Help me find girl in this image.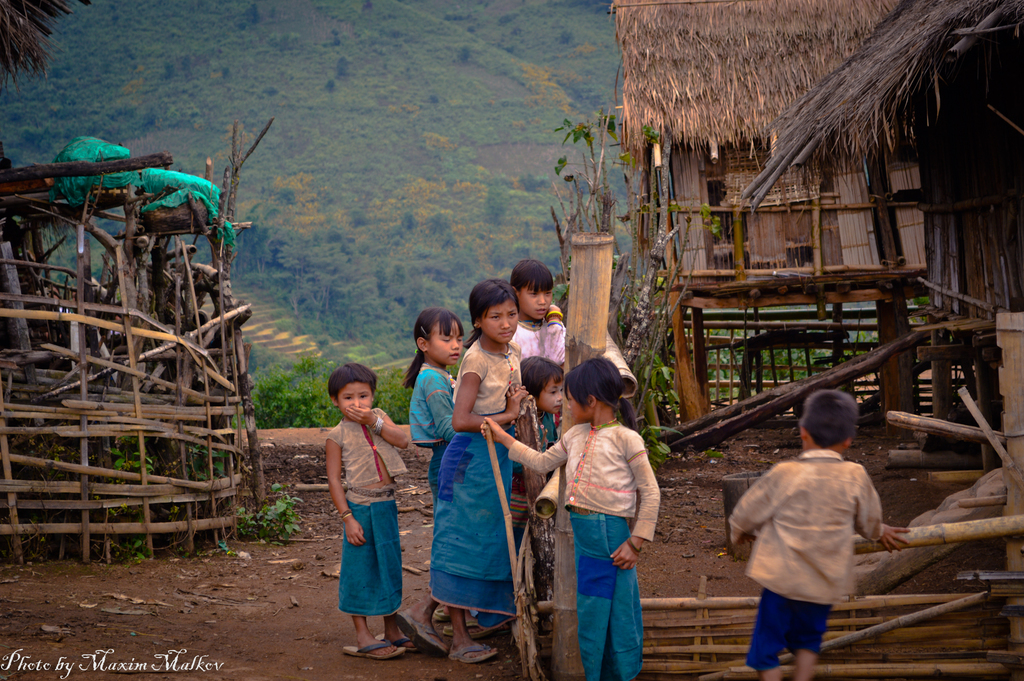
Found it: pyautogui.locateOnScreen(508, 352, 564, 540).
